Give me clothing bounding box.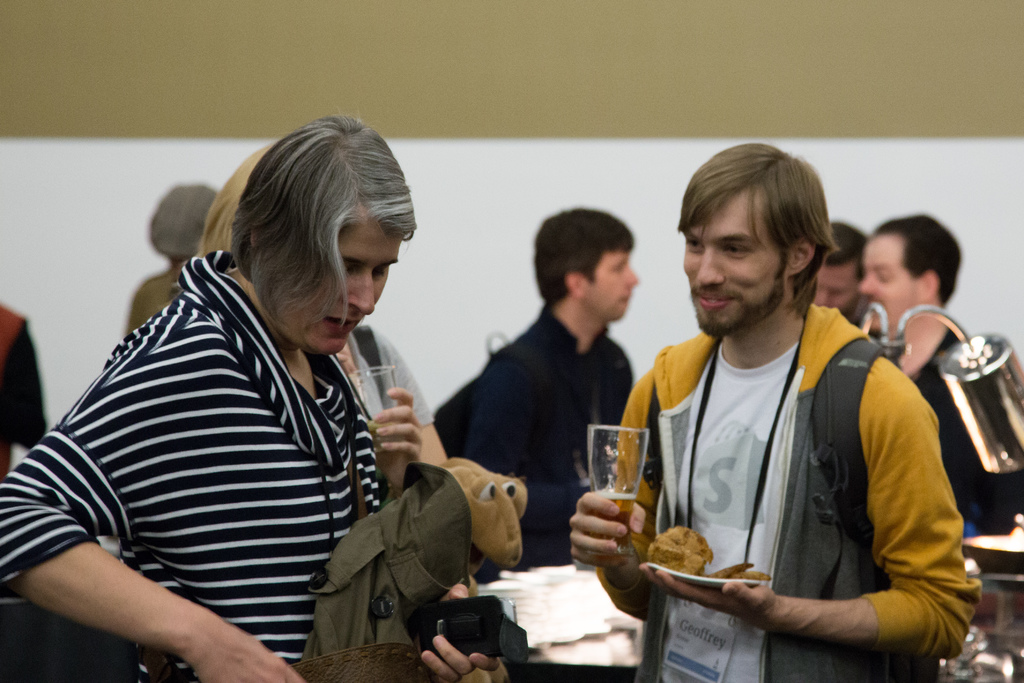
{"left": 629, "top": 238, "right": 969, "bottom": 679}.
